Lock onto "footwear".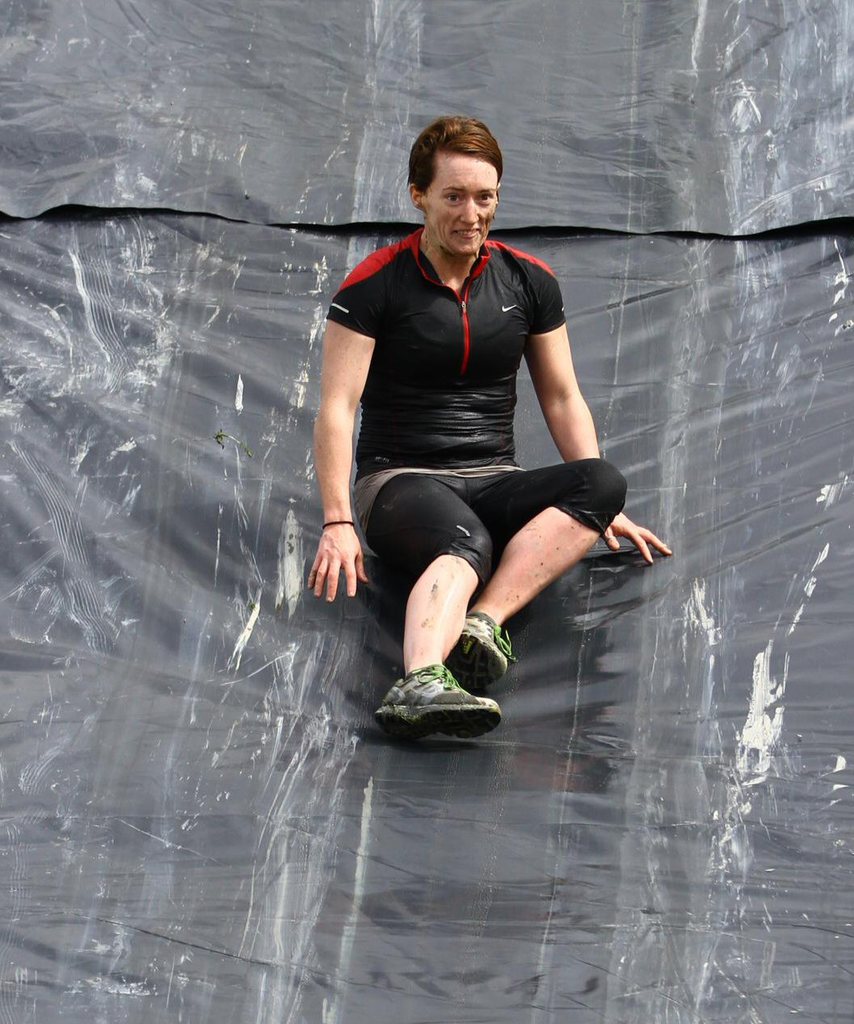
Locked: box(378, 661, 504, 740).
